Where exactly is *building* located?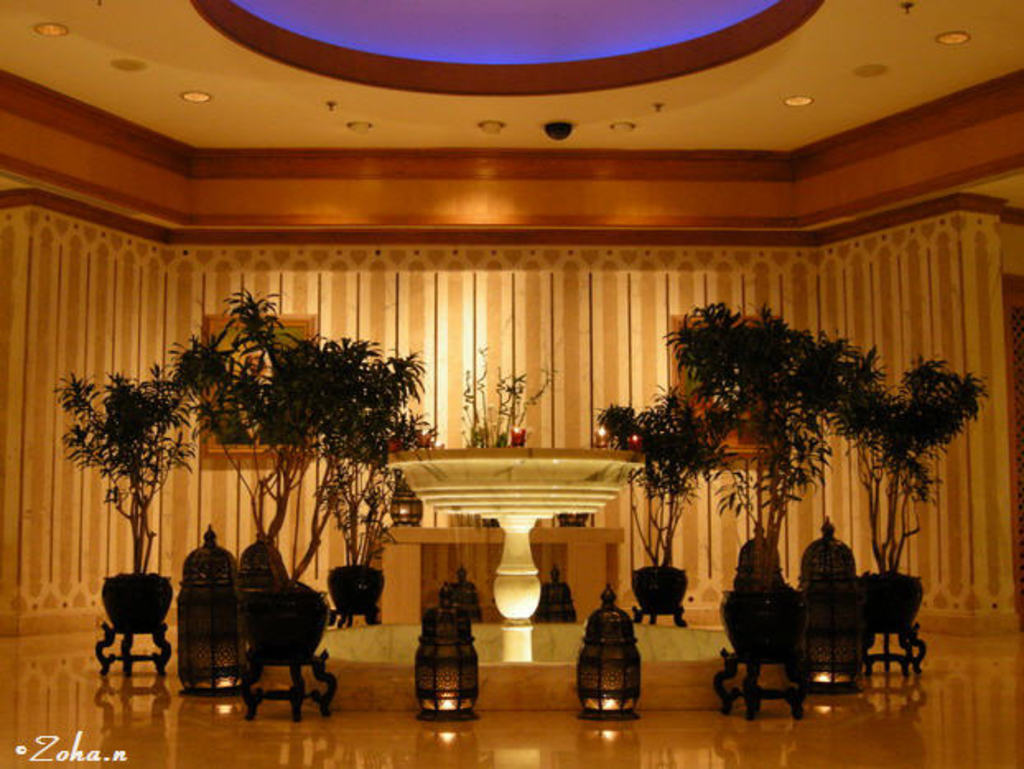
Its bounding box is (left=0, top=0, right=1022, bottom=767).
